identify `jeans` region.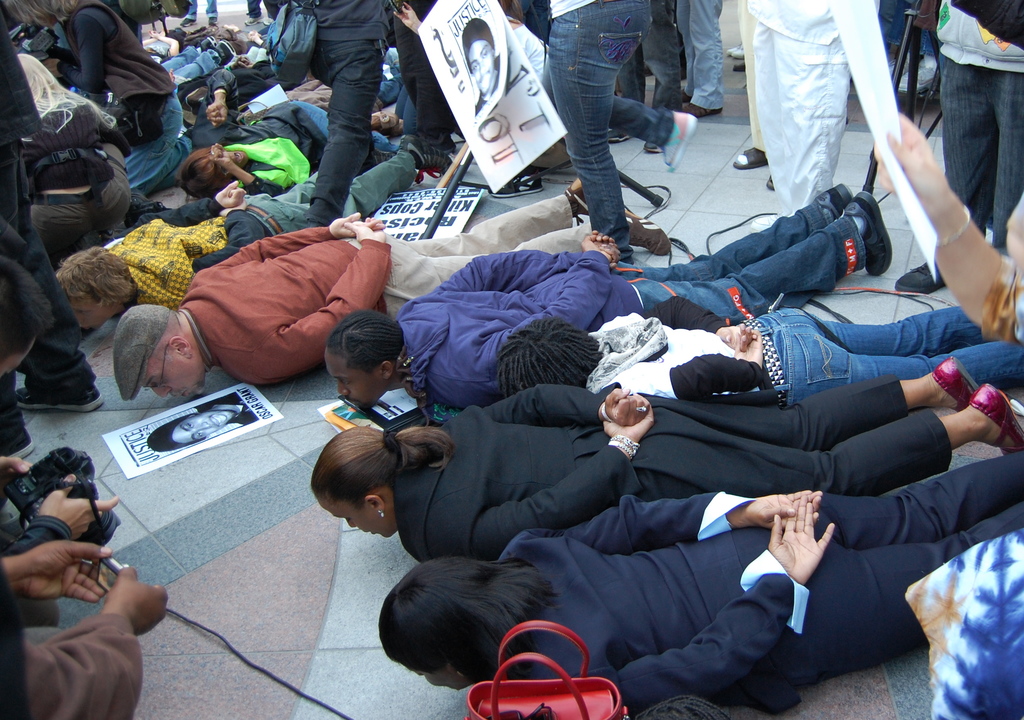
Region: Rect(293, 98, 397, 150).
